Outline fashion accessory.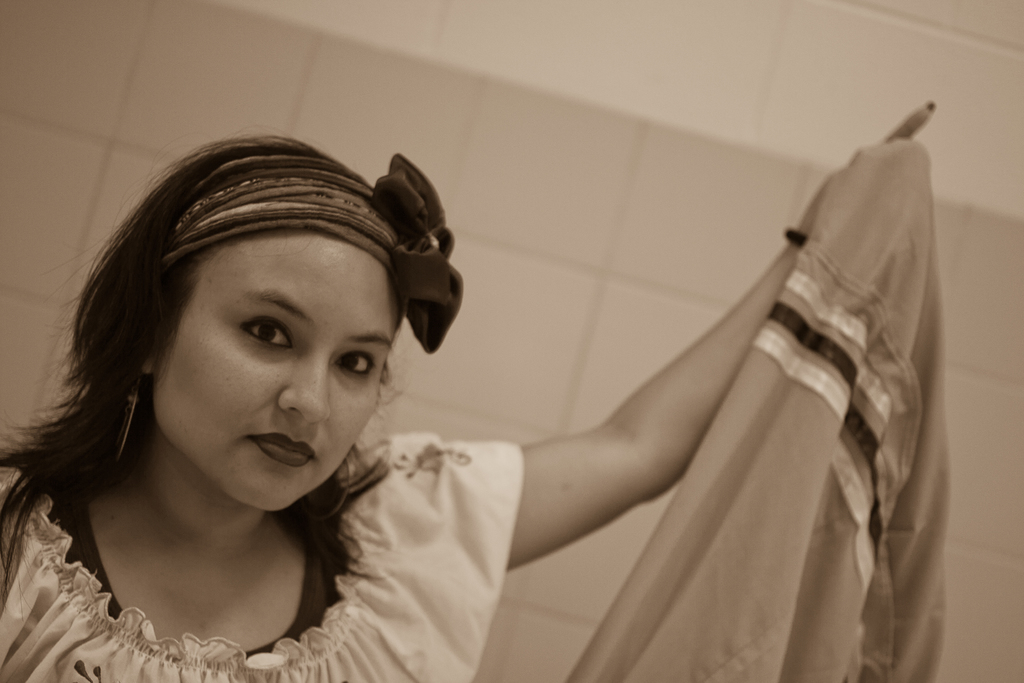
Outline: l=163, t=150, r=464, b=354.
